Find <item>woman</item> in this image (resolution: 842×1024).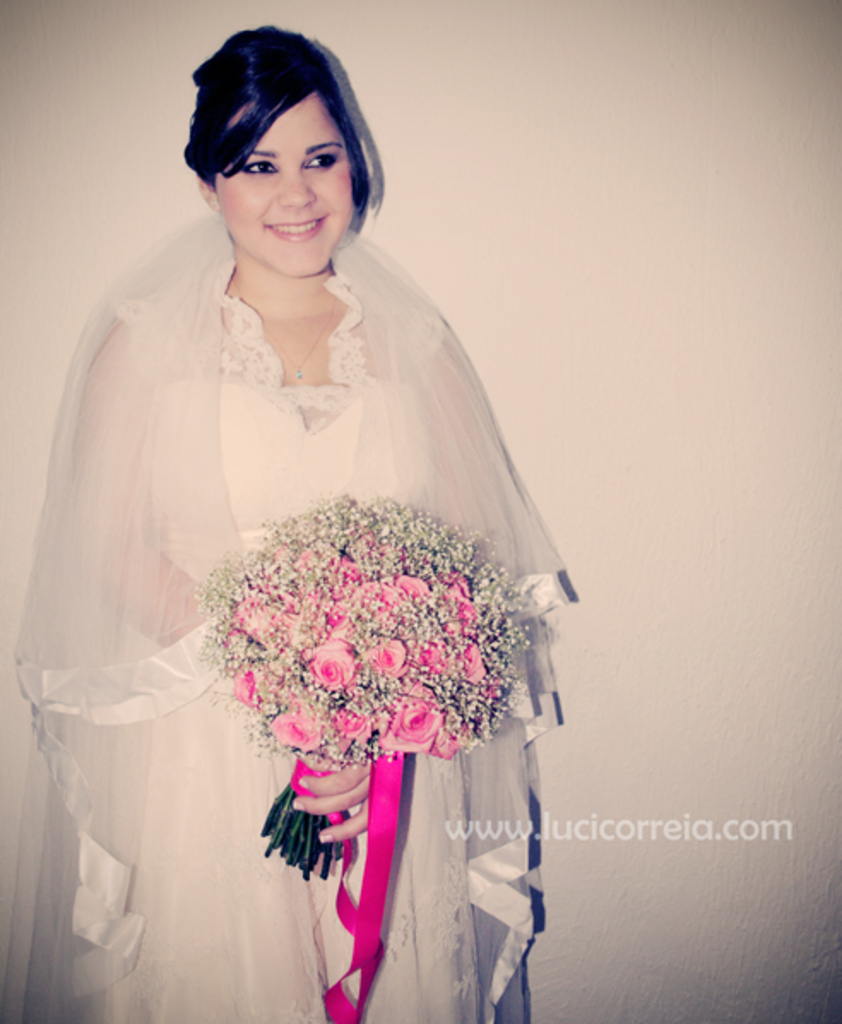
{"x1": 0, "y1": 31, "x2": 573, "y2": 1022}.
